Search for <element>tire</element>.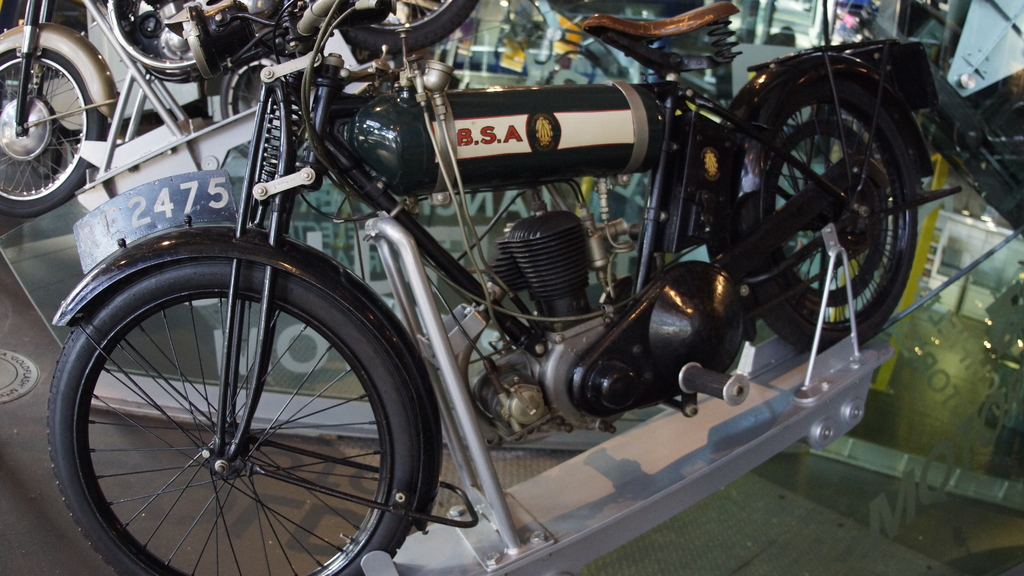
Found at 49:257:416:575.
